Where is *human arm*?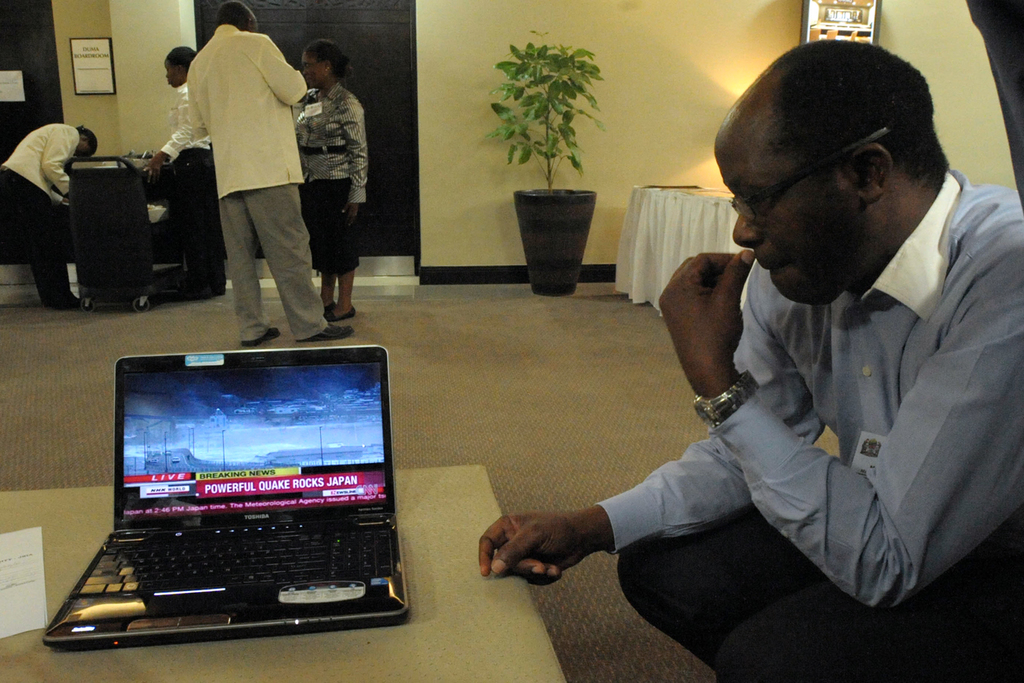
(655,213,1023,612).
